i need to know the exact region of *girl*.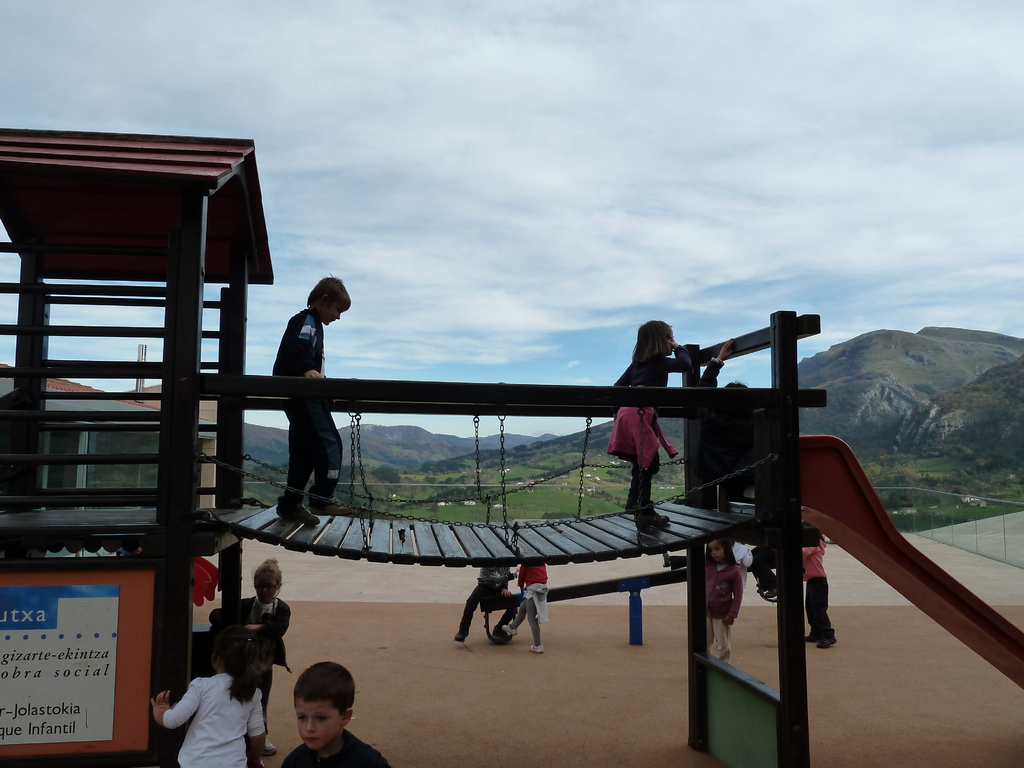
Region: x1=598 y1=312 x2=741 y2=527.
